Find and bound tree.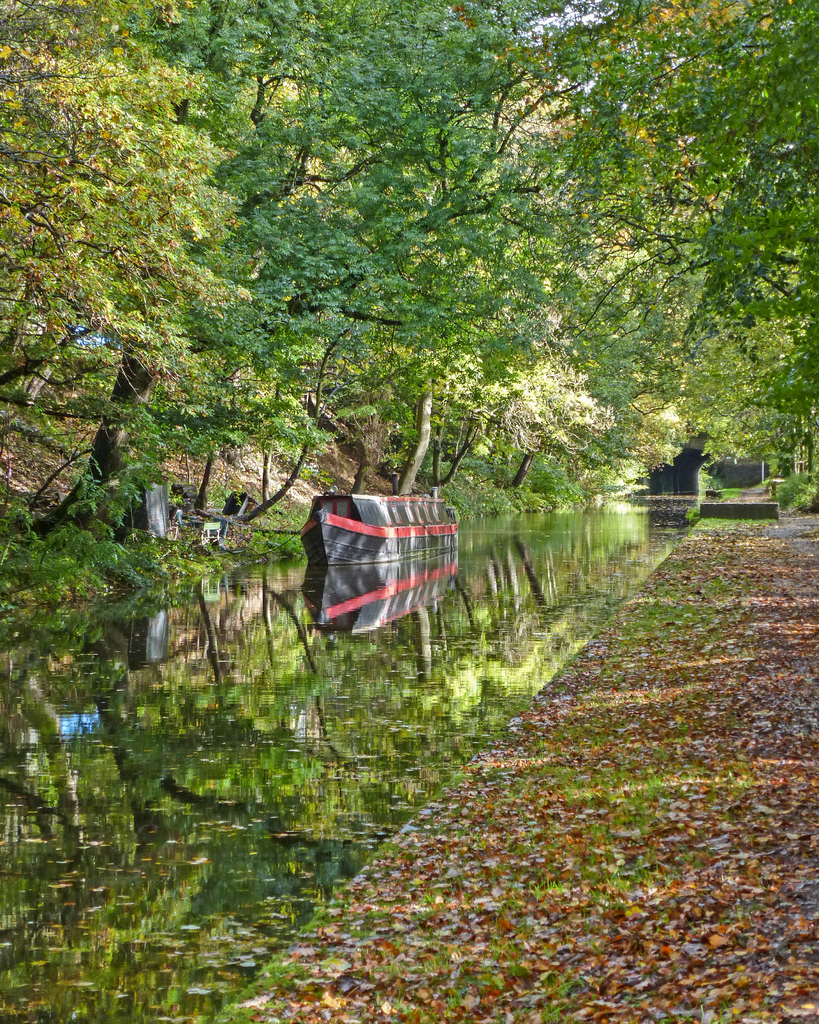
Bound: x1=0, y1=0, x2=273, y2=655.
